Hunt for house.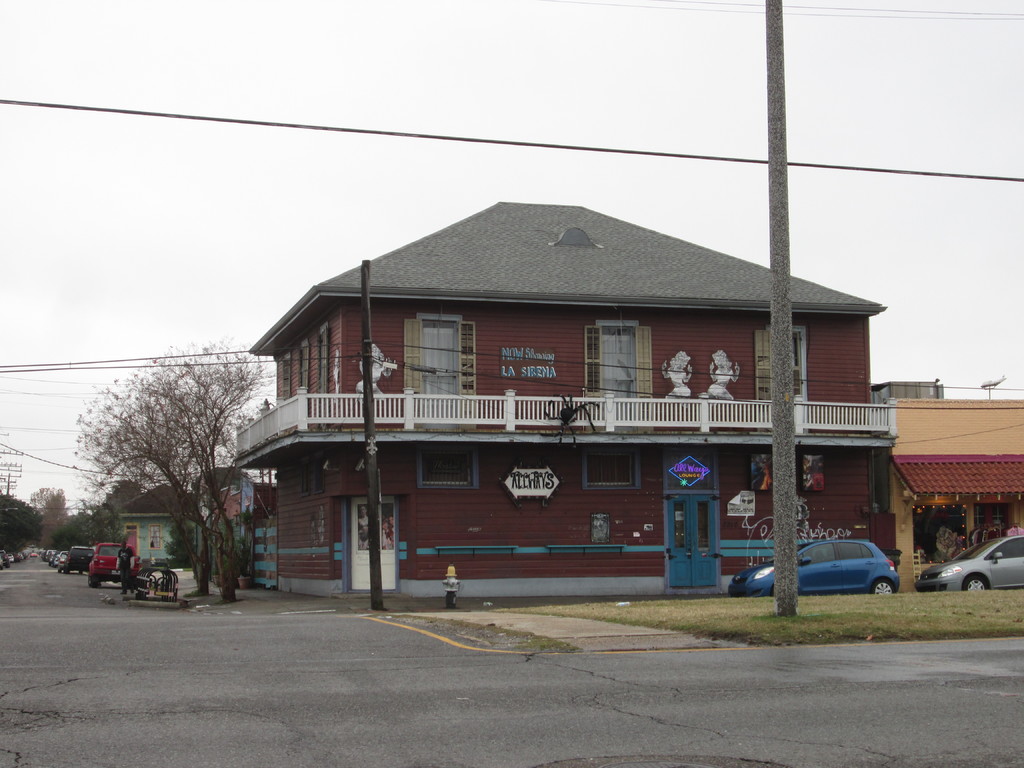
Hunted down at box=[122, 462, 253, 580].
